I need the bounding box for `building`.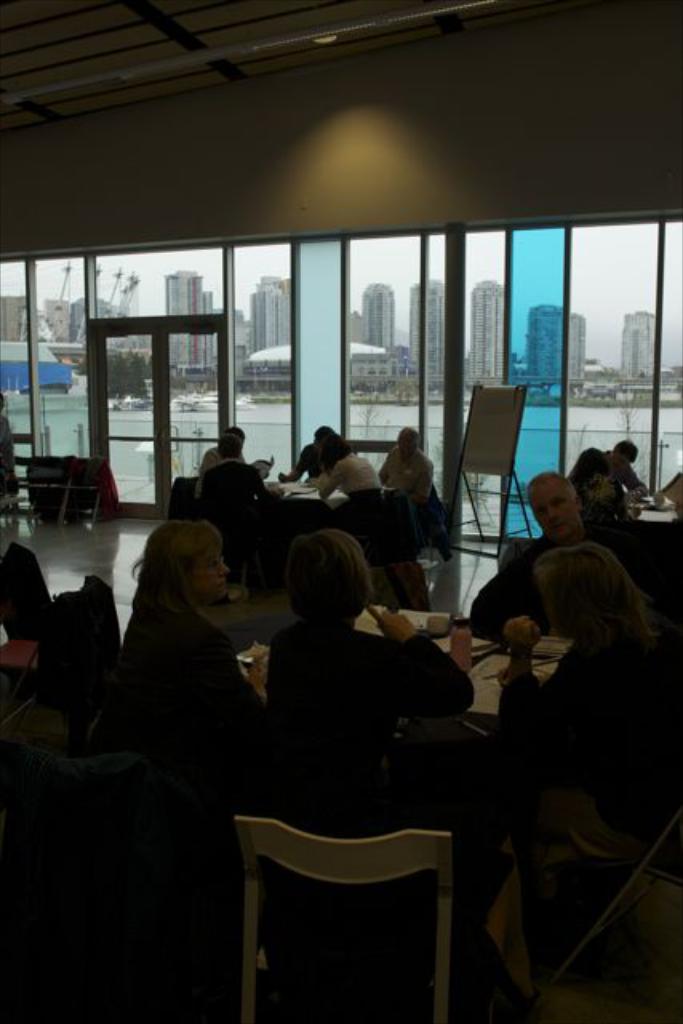
Here it is: locate(475, 277, 513, 381).
